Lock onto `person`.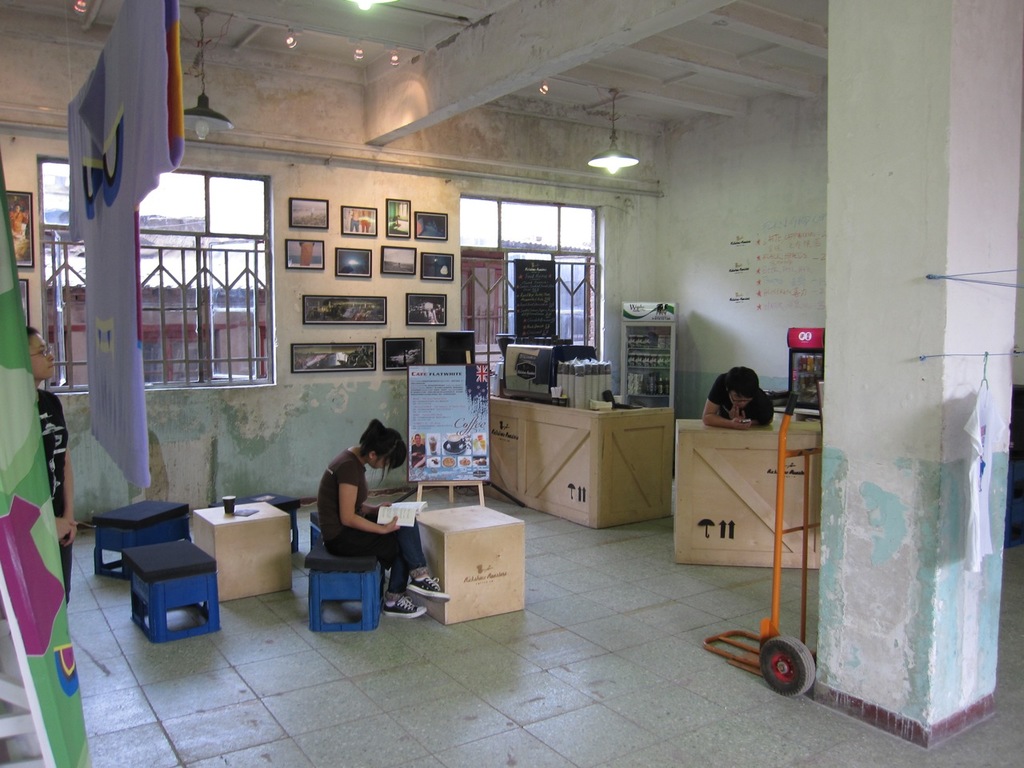
Locked: <region>306, 402, 410, 612</region>.
